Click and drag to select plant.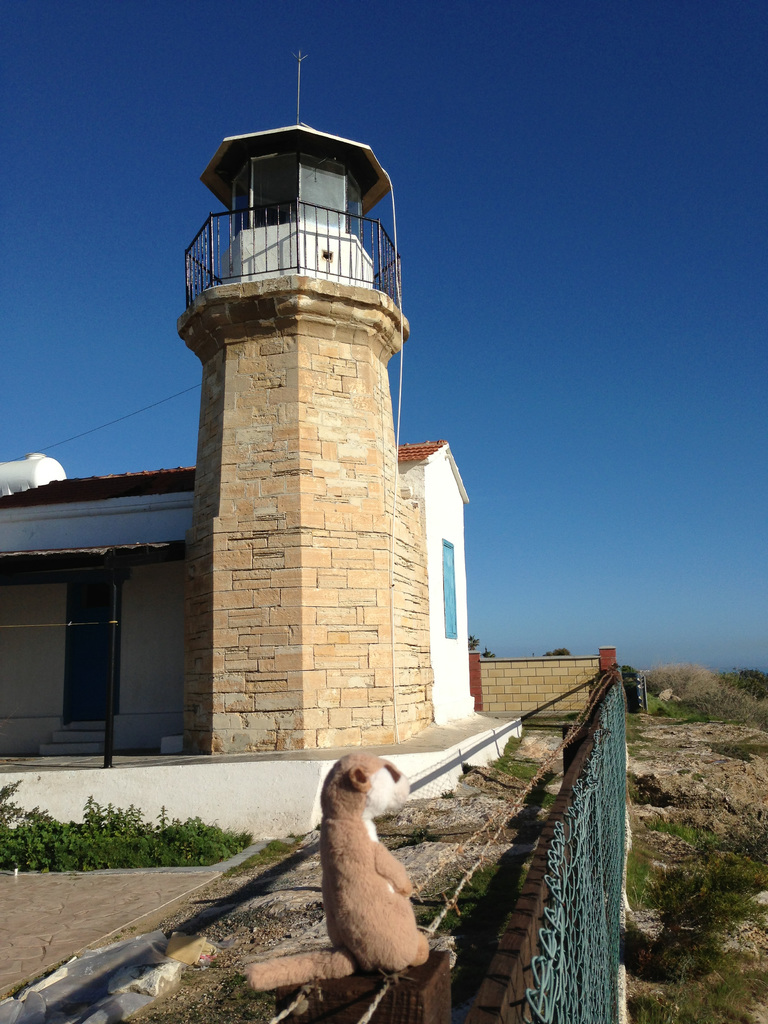
Selection: <bbox>79, 788, 140, 841</bbox>.
